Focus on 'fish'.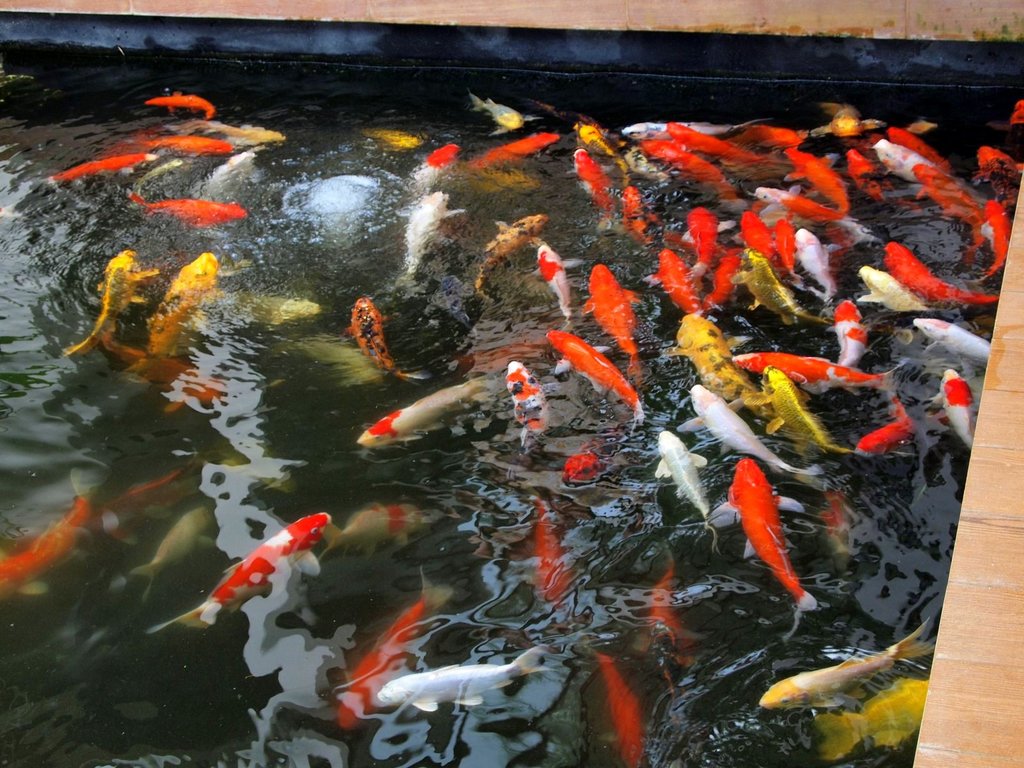
Focused at (852,401,915,461).
